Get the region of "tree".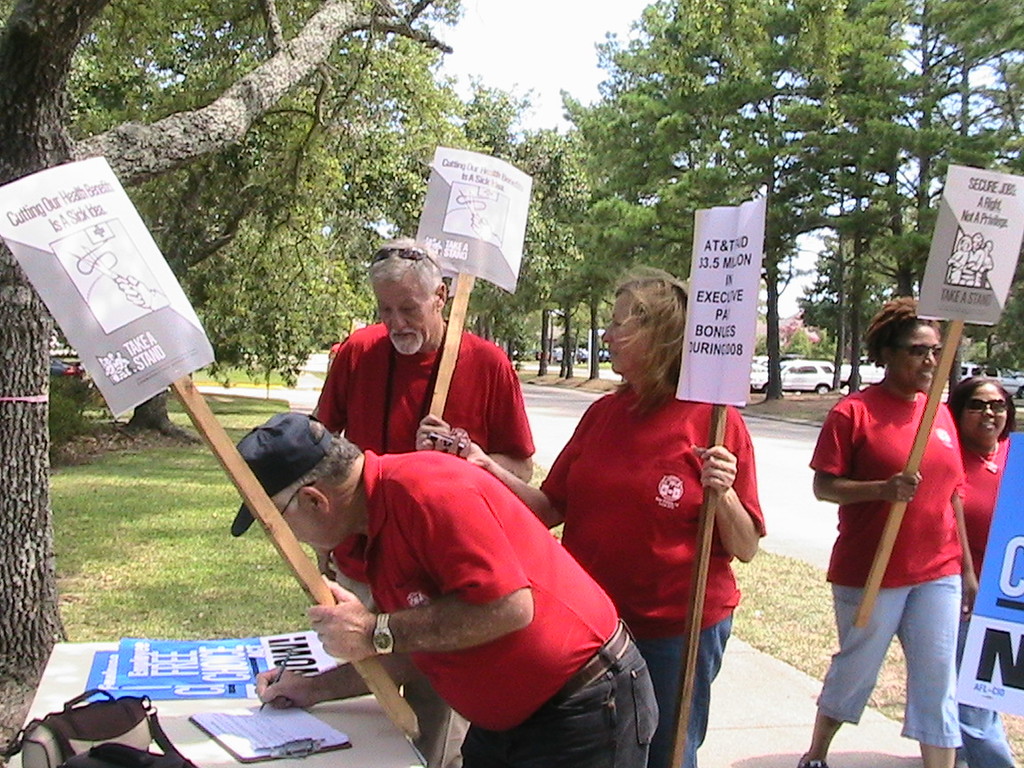
locate(457, 92, 597, 391).
